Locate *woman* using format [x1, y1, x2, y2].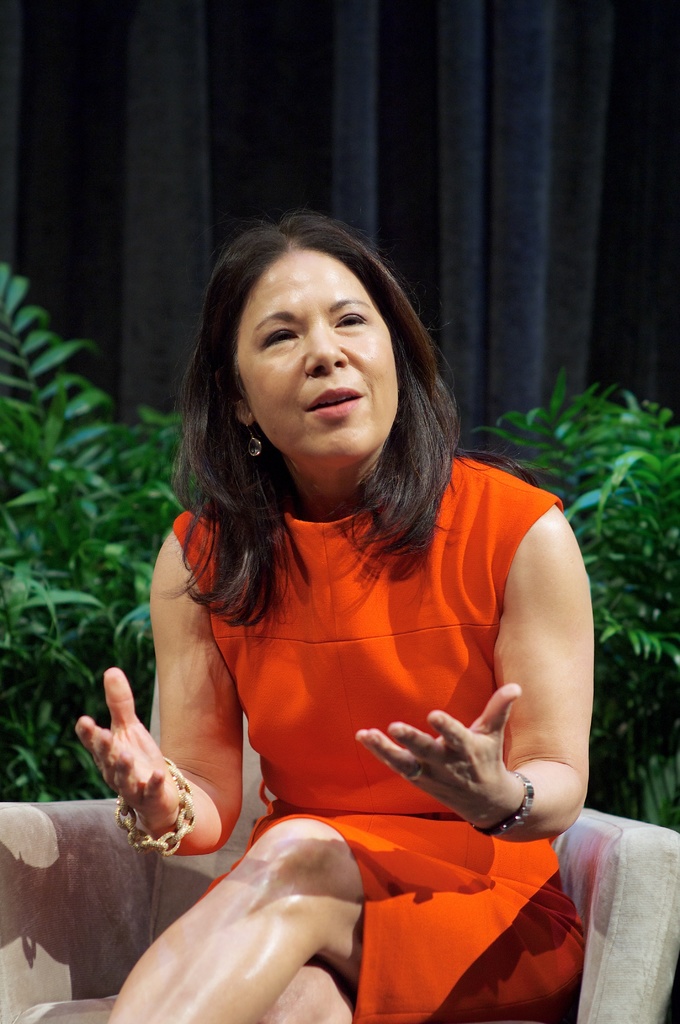
[104, 209, 599, 955].
